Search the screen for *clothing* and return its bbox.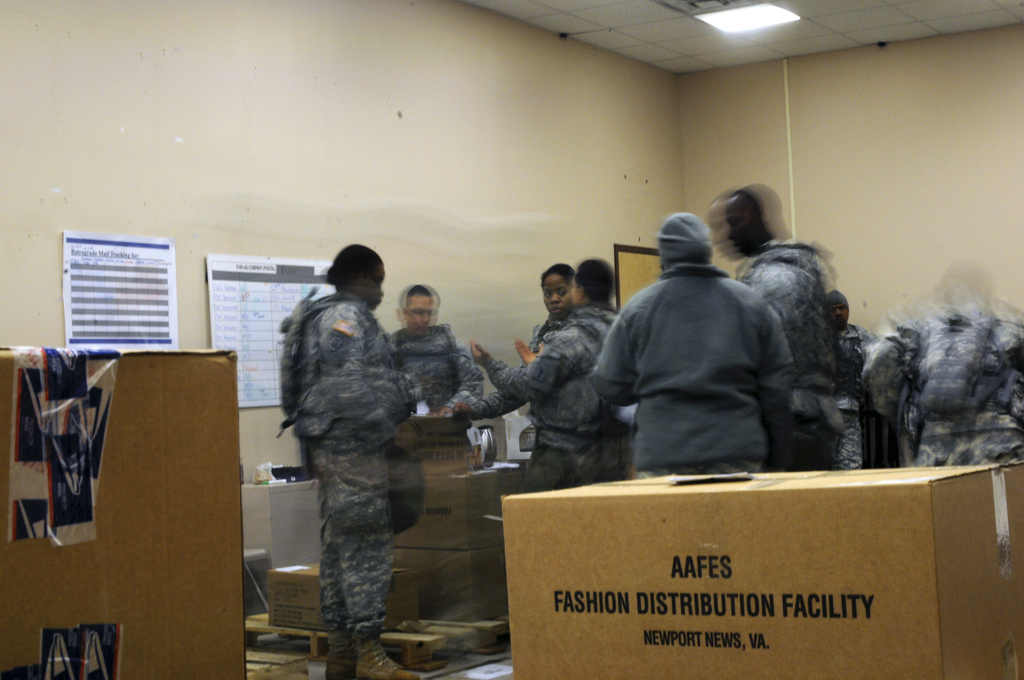
Found: locate(463, 308, 564, 419).
